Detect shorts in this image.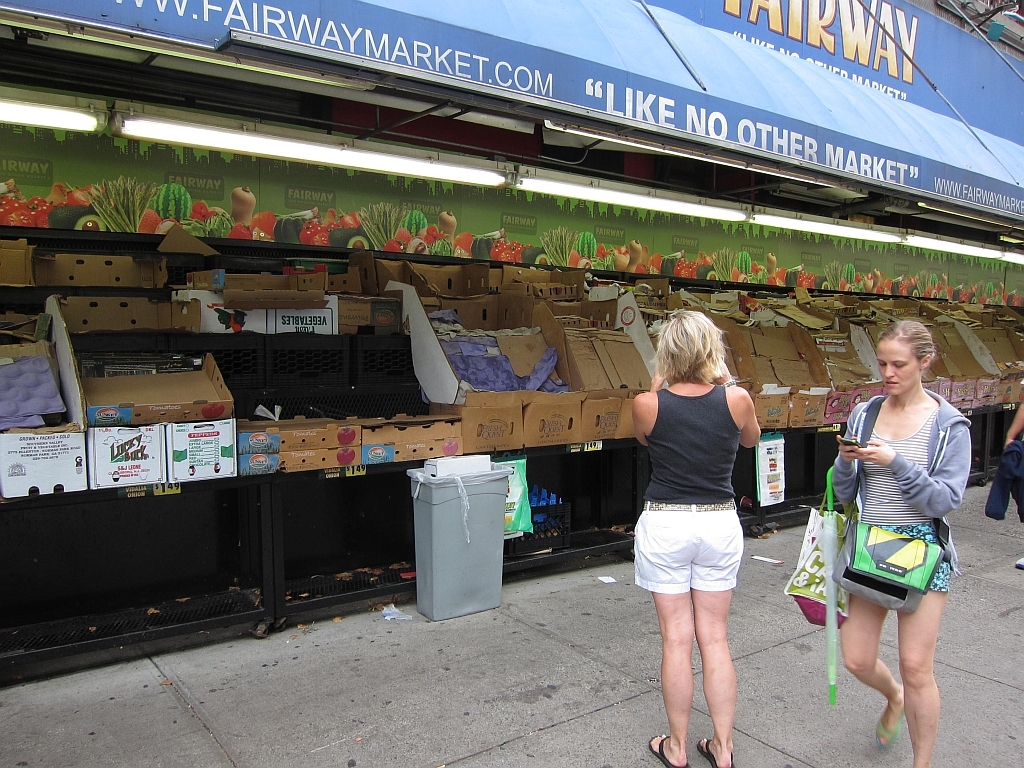
Detection: Rect(646, 520, 751, 602).
